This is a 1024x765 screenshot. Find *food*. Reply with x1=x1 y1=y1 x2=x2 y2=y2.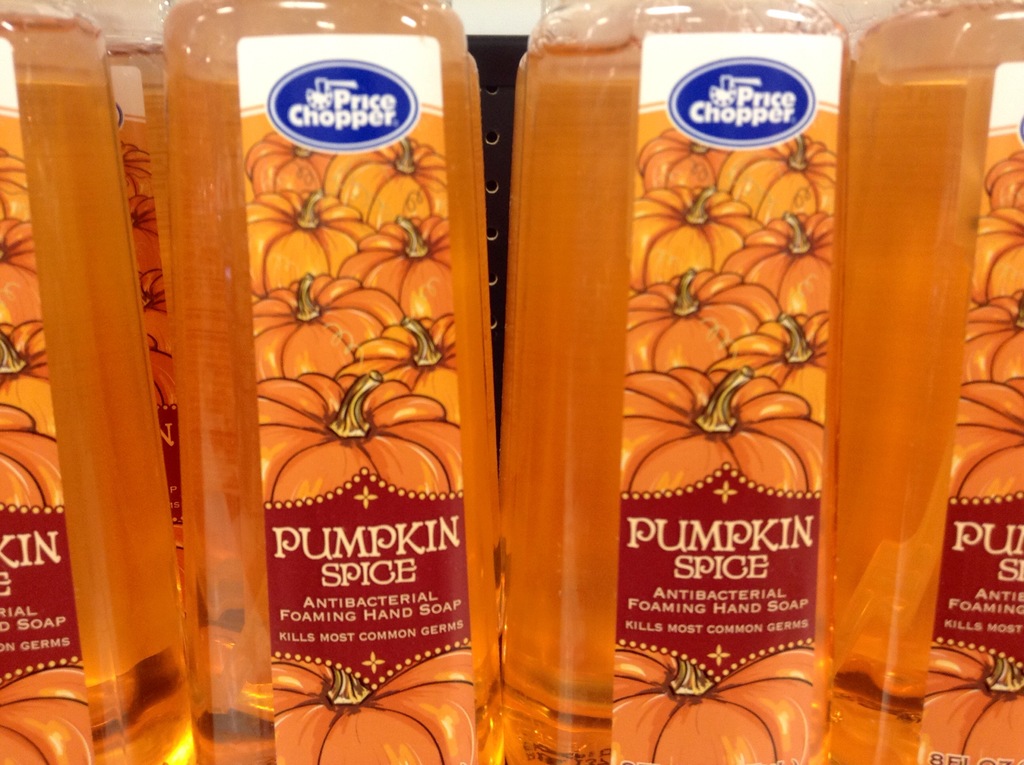
x1=250 y1=270 x2=406 y2=383.
